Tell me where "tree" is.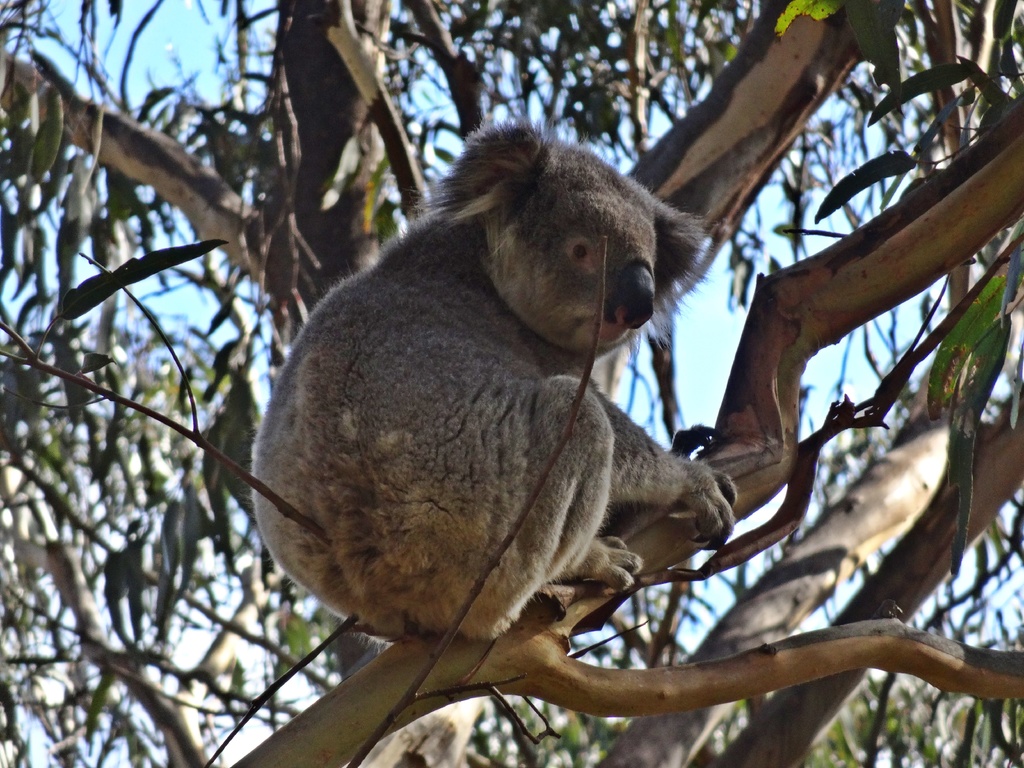
"tree" is at <region>0, 0, 1023, 767</region>.
